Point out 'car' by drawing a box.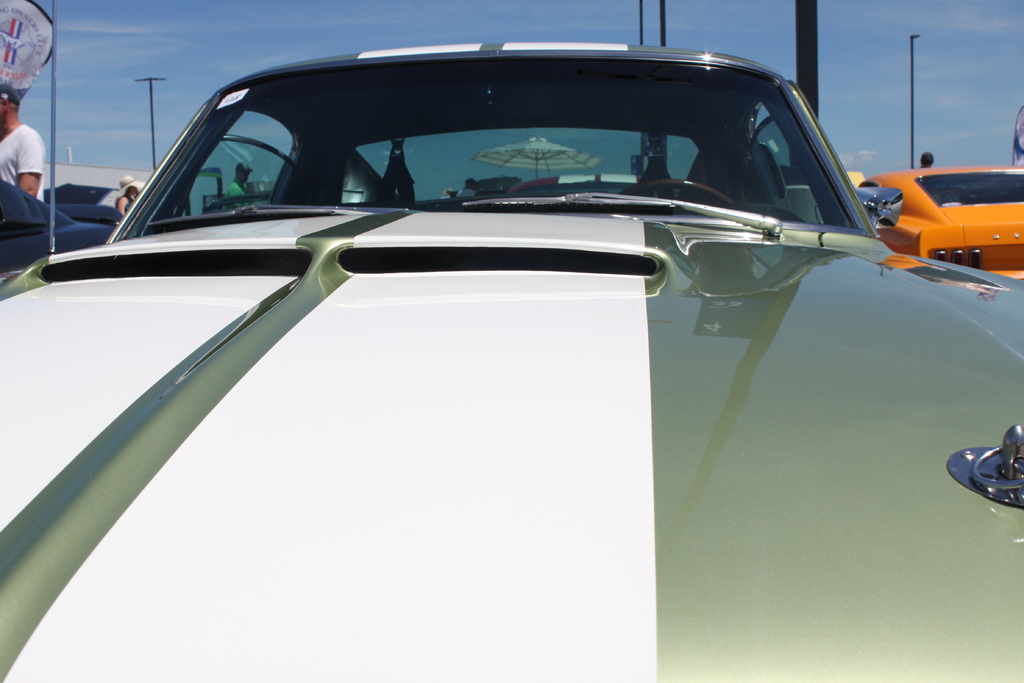
pyautogui.locateOnScreen(862, 162, 1023, 283).
